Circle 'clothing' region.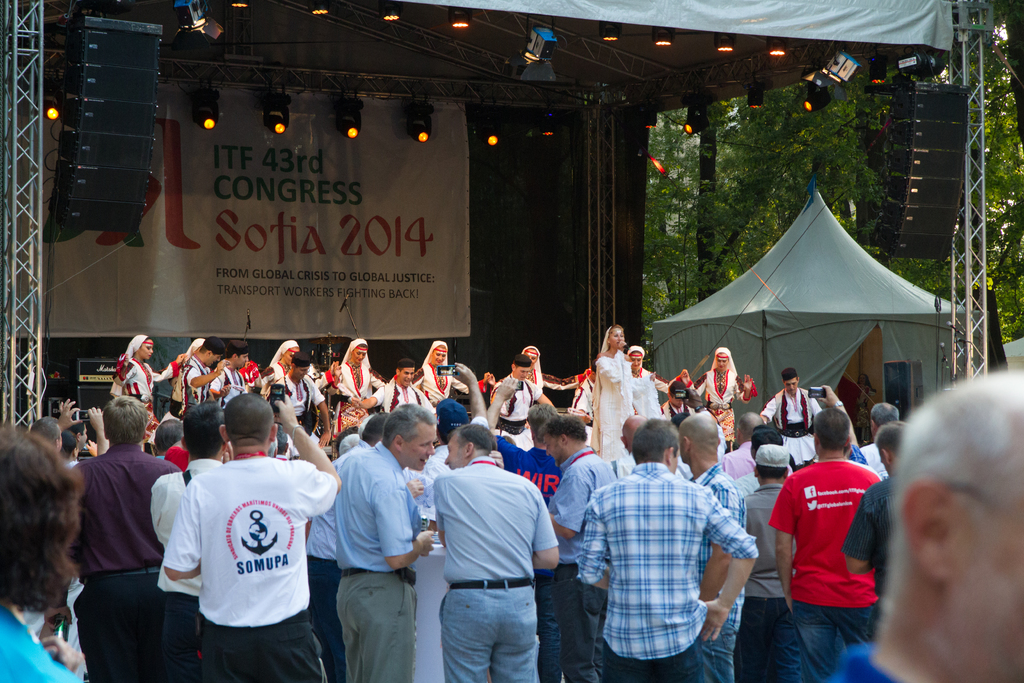
Region: BBox(765, 386, 822, 468).
